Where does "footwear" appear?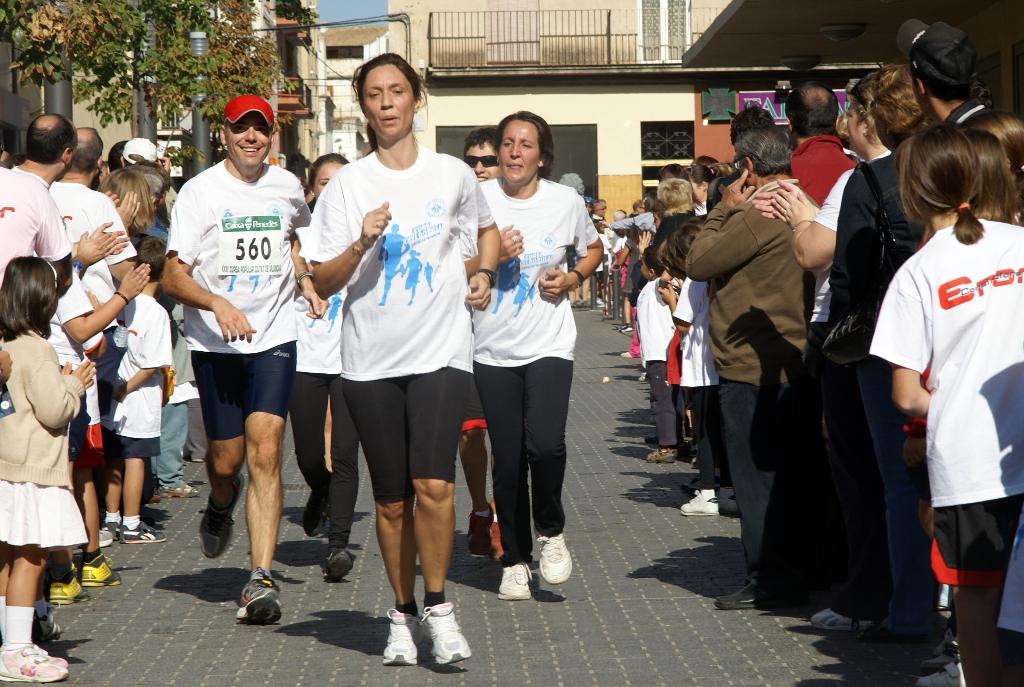
Appears at <bbox>0, 639, 67, 680</bbox>.
